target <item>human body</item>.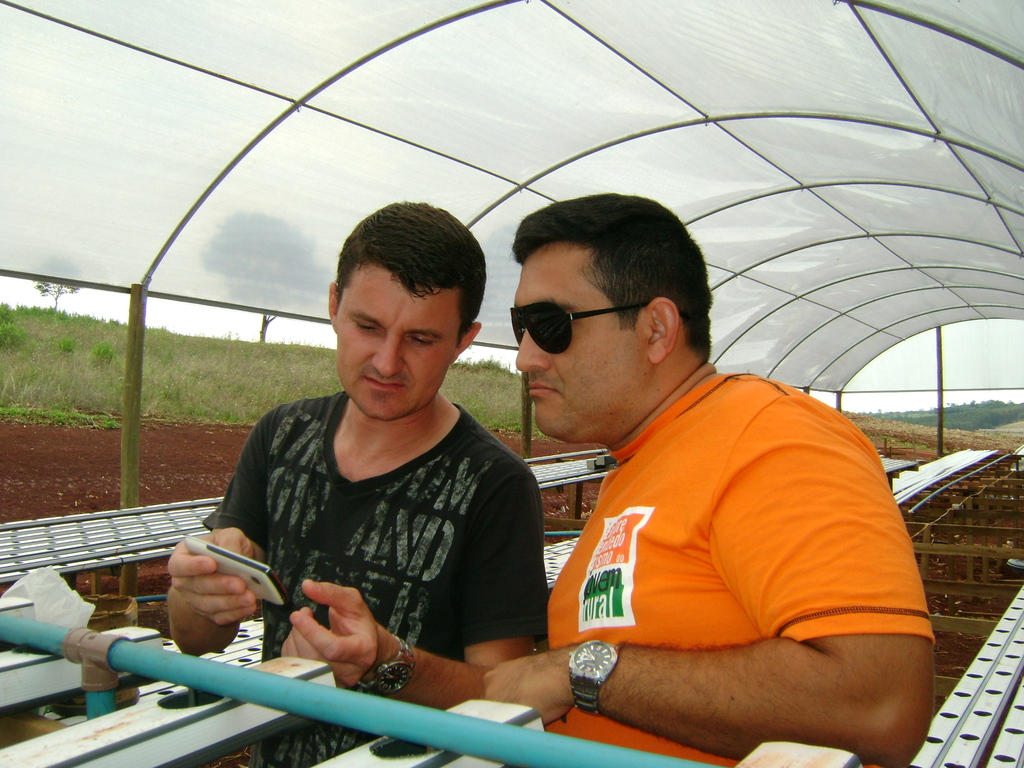
Target region: detection(480, 195, 934, 767).
